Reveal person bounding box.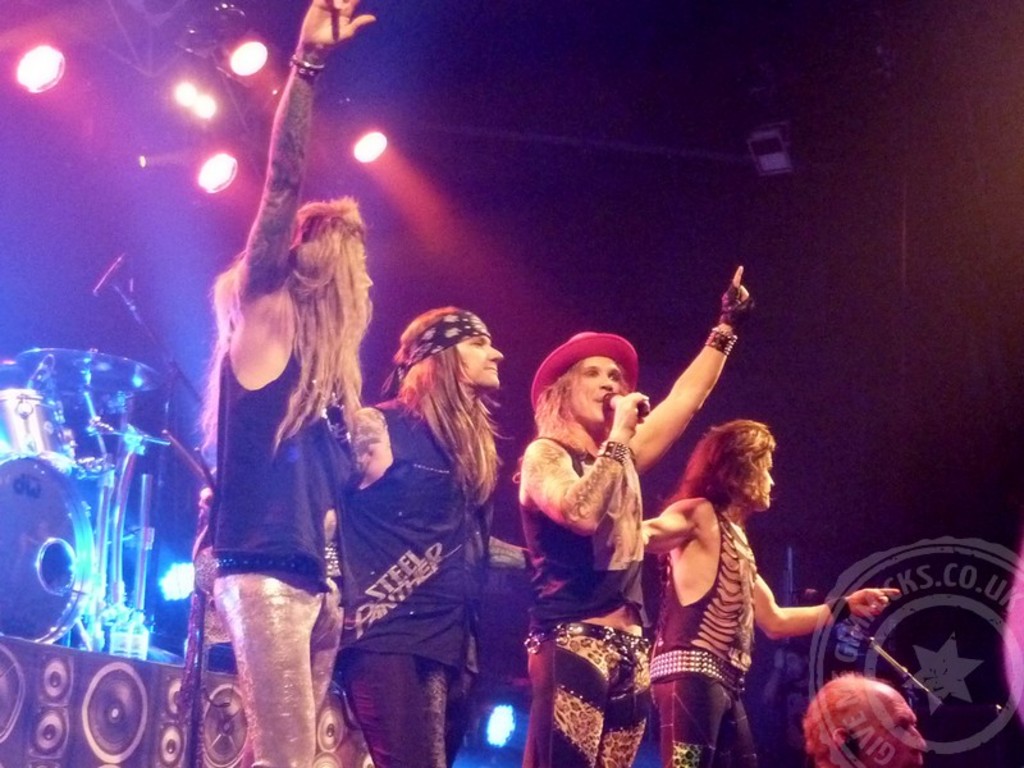
Revealed: detection(216, 0, 367, 765).
